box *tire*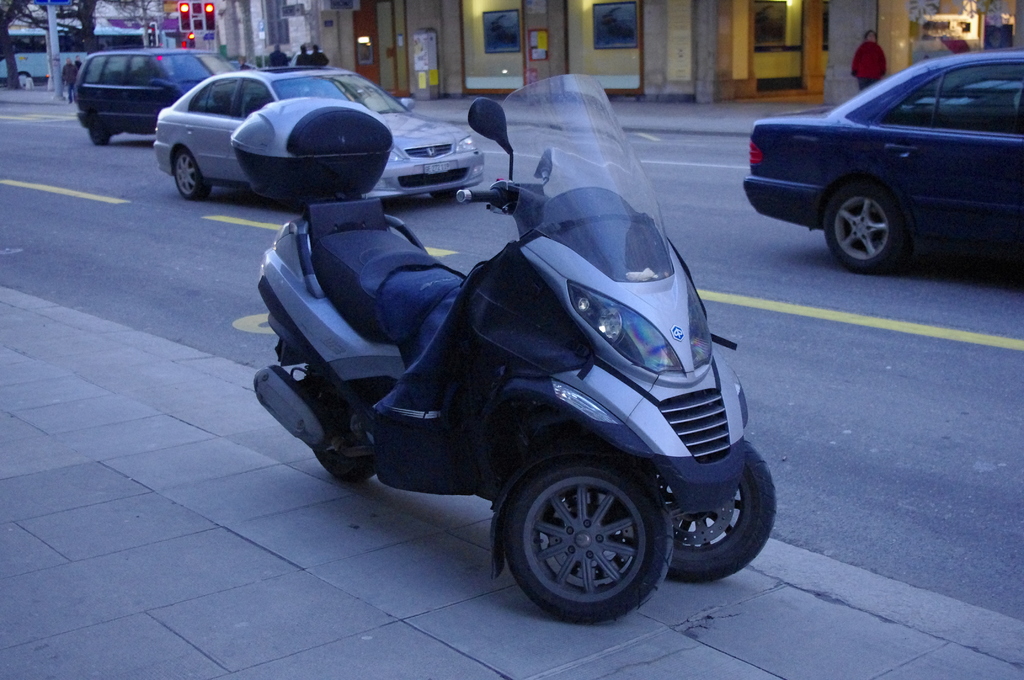
box(88, 115, 111, 145)
